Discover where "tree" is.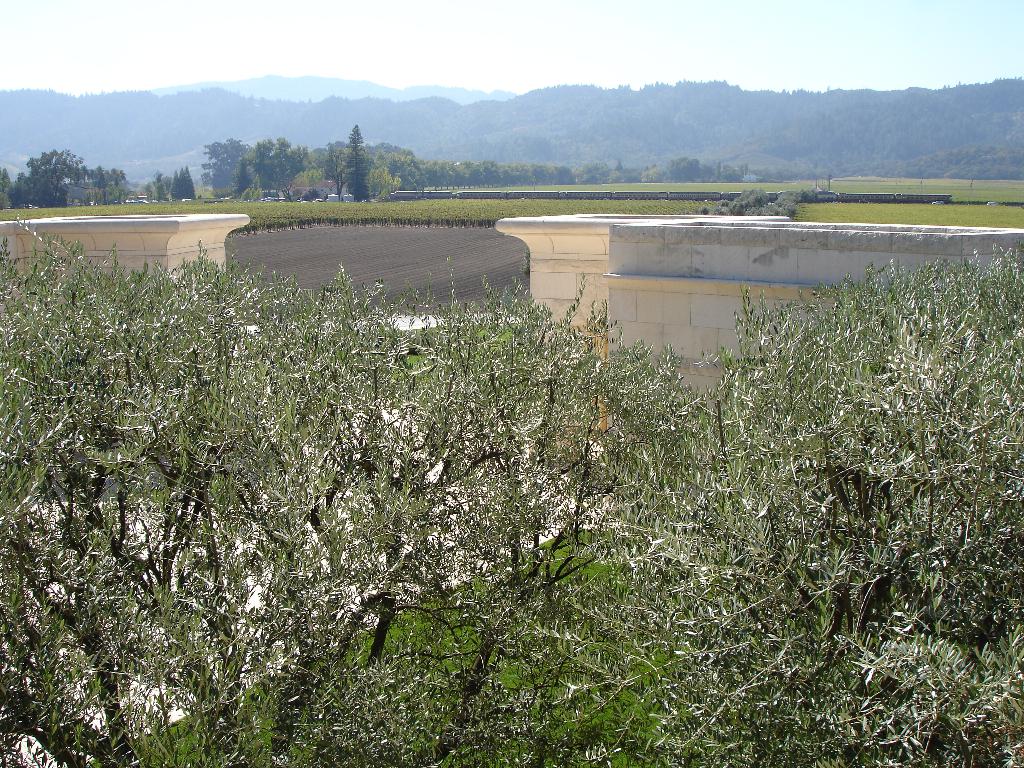
Discovered at detection(345, 119, 366, 200).
